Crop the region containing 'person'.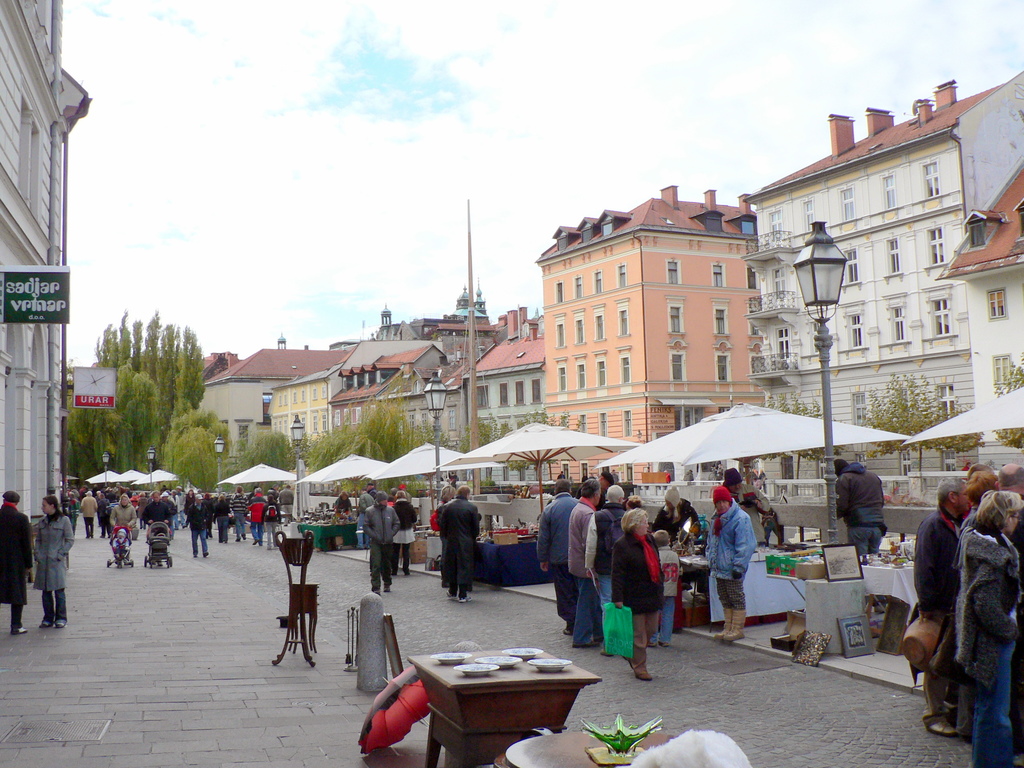
Crop region: box(706, 486, 758, 642).
